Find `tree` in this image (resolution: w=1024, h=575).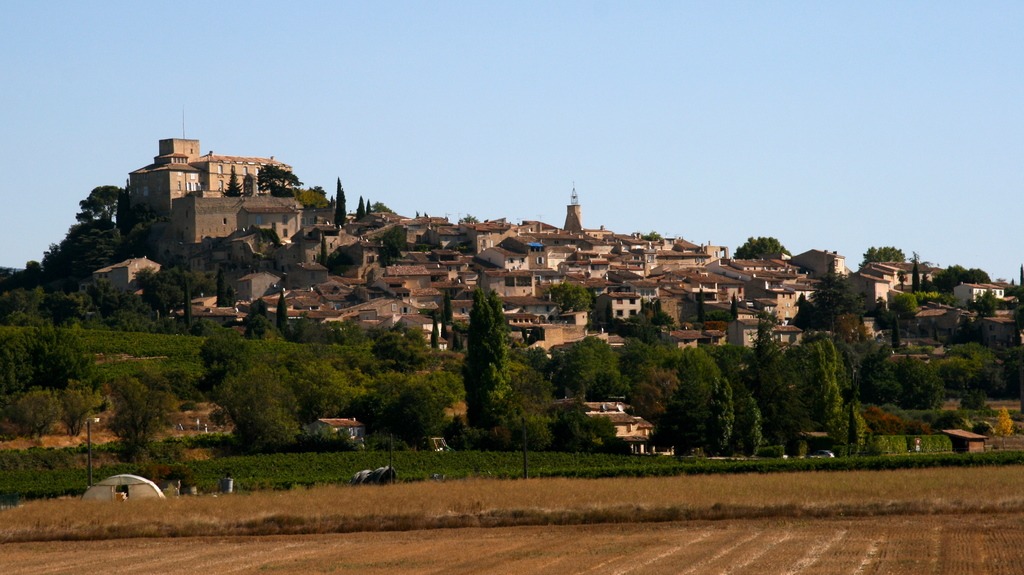
Rect(863, 245, 908, 269).
